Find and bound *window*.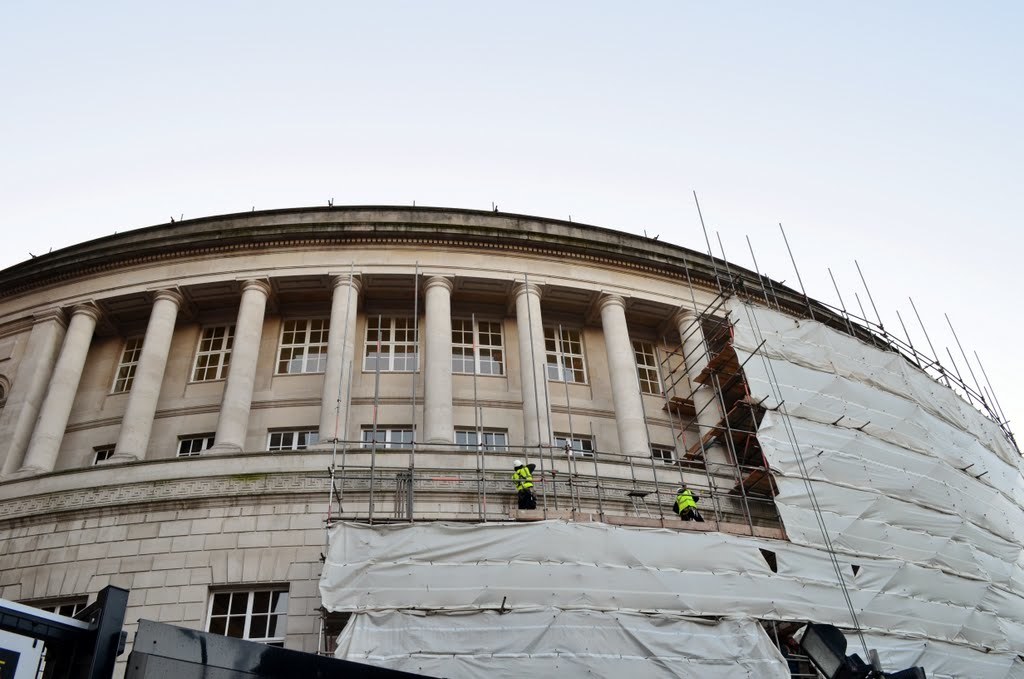
Bound: (x1=258, y1=426, x2=322, y2=450).
